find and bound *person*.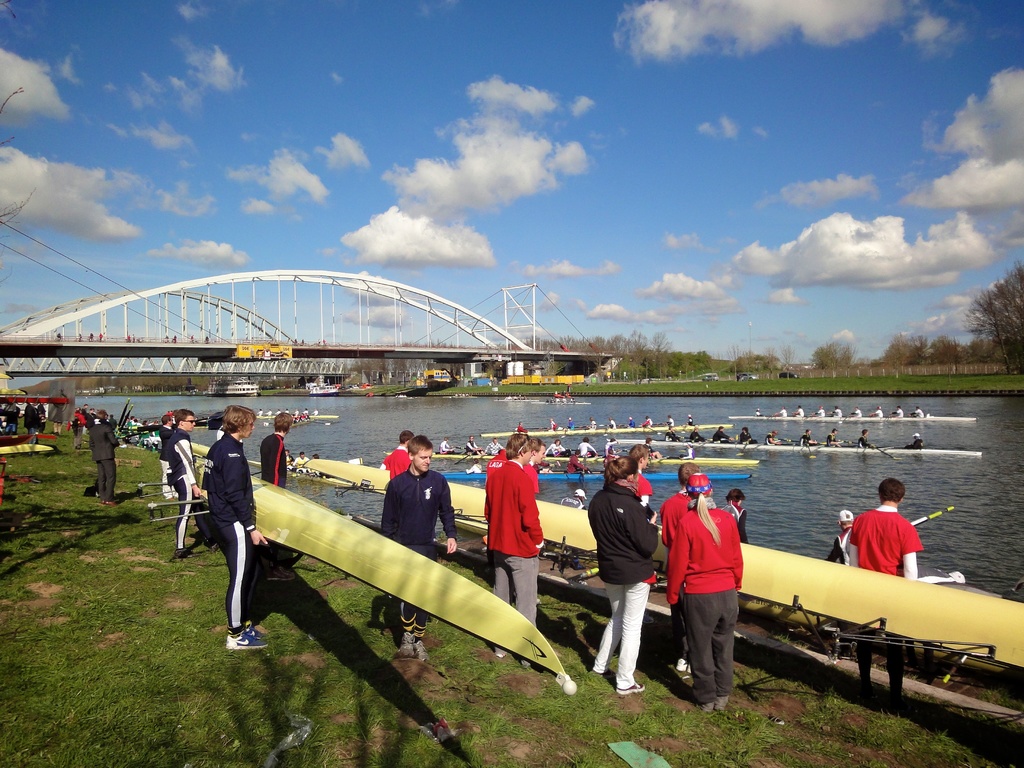
Bound: [891, 404, 903, 415].
